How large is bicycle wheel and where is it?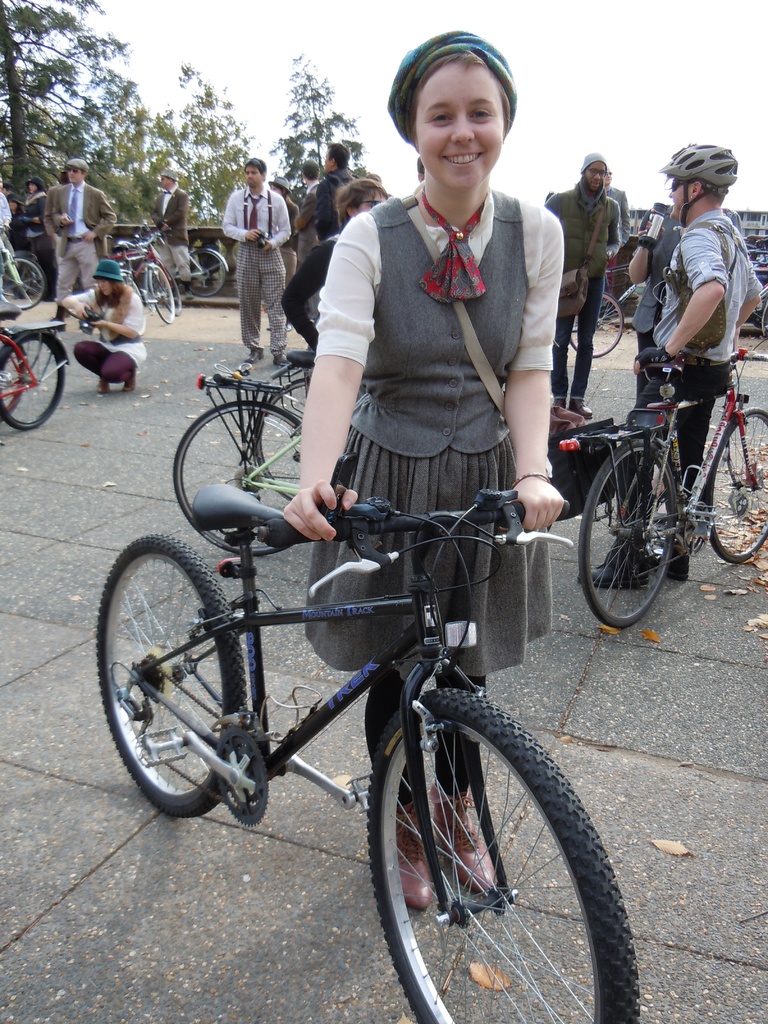
Bounding box: (left=0, top=254, right=47, bottom=310).
